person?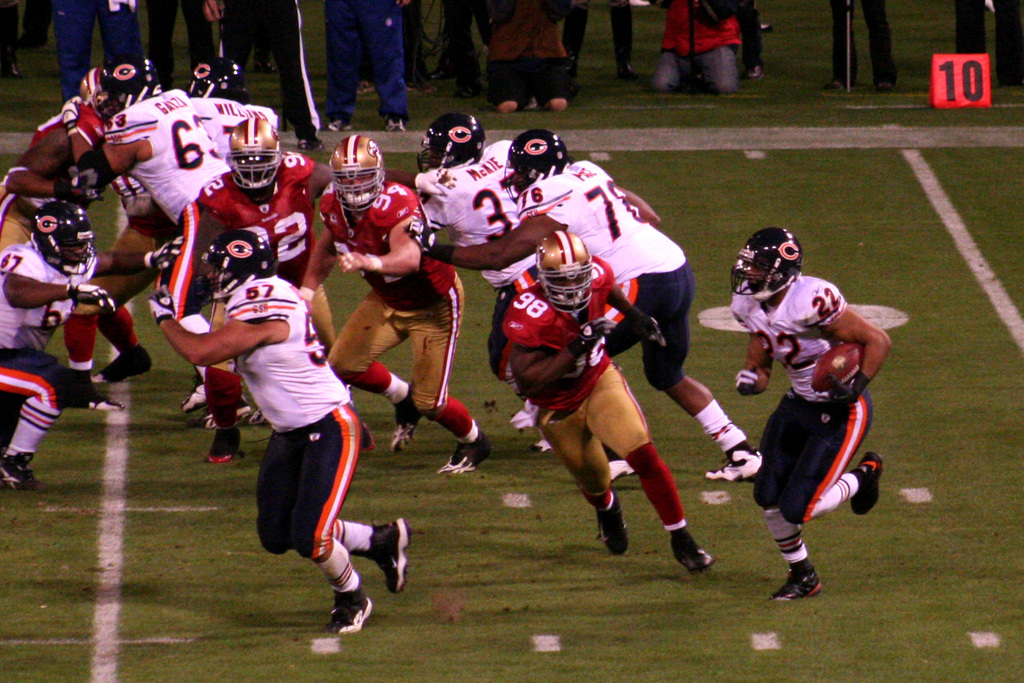
<box>387,114,552,429</box>
